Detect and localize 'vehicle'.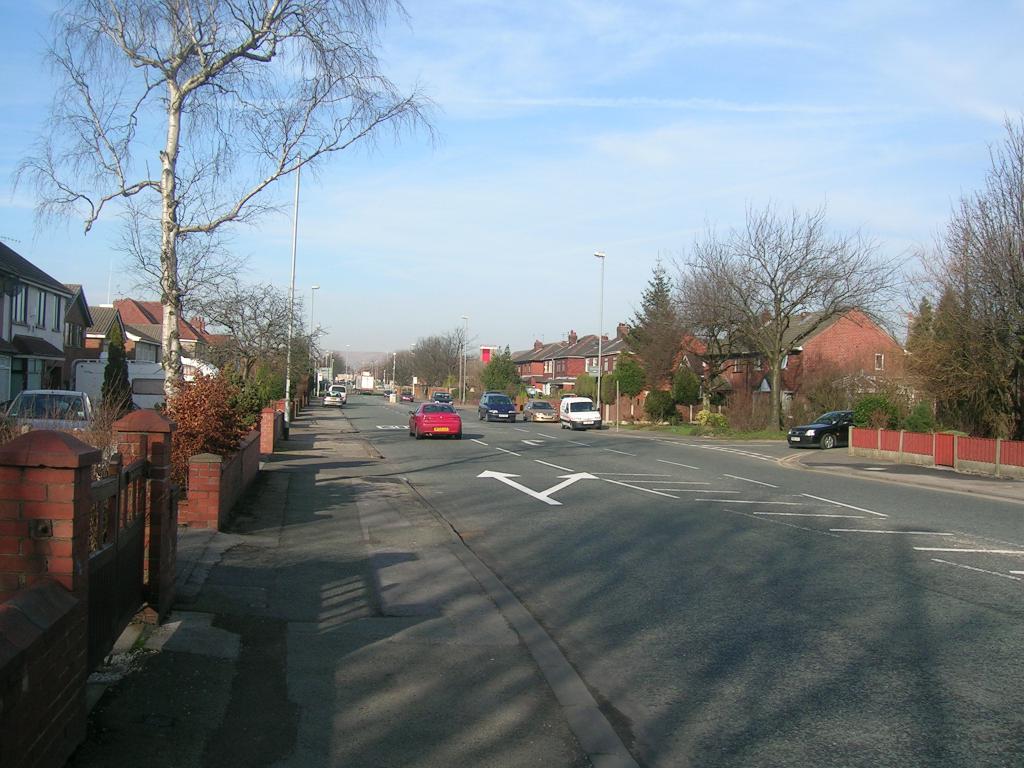
Localized at 481:393:514:420.
